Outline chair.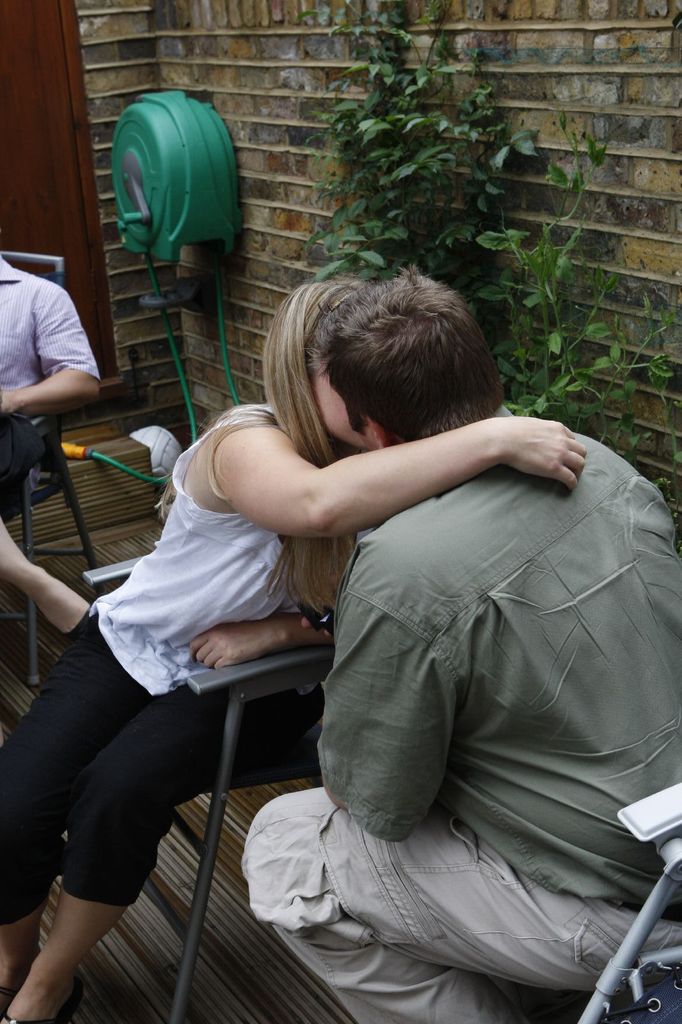
Outline: box(0, 249, 113, 707).
